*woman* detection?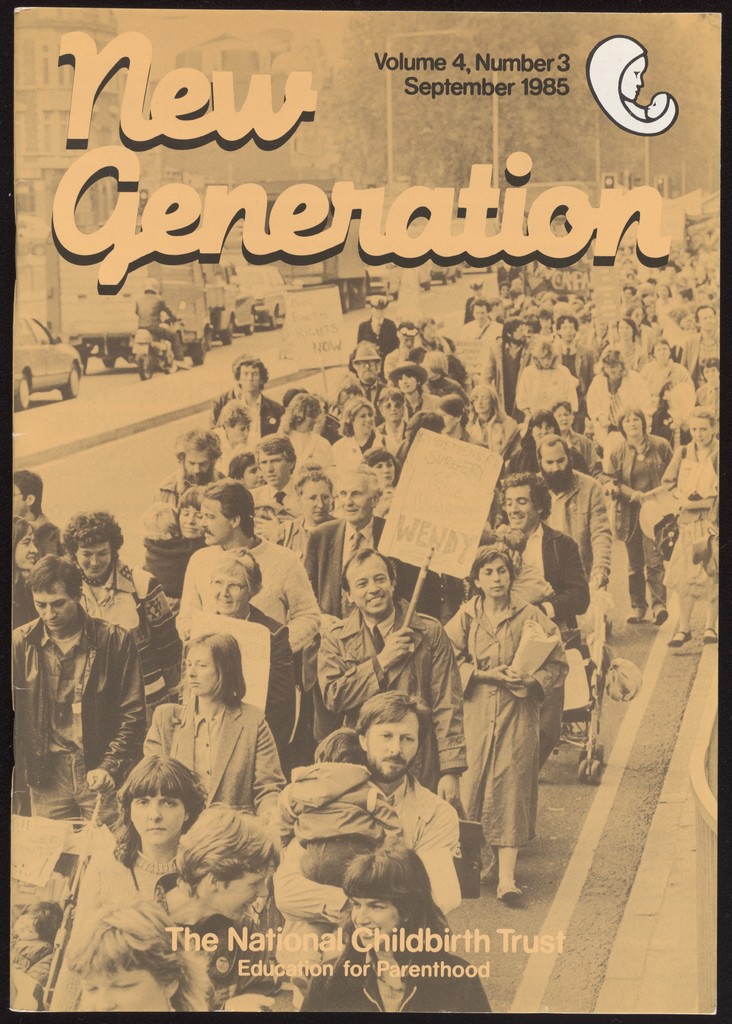
locate(601, 400, 681, 629)
